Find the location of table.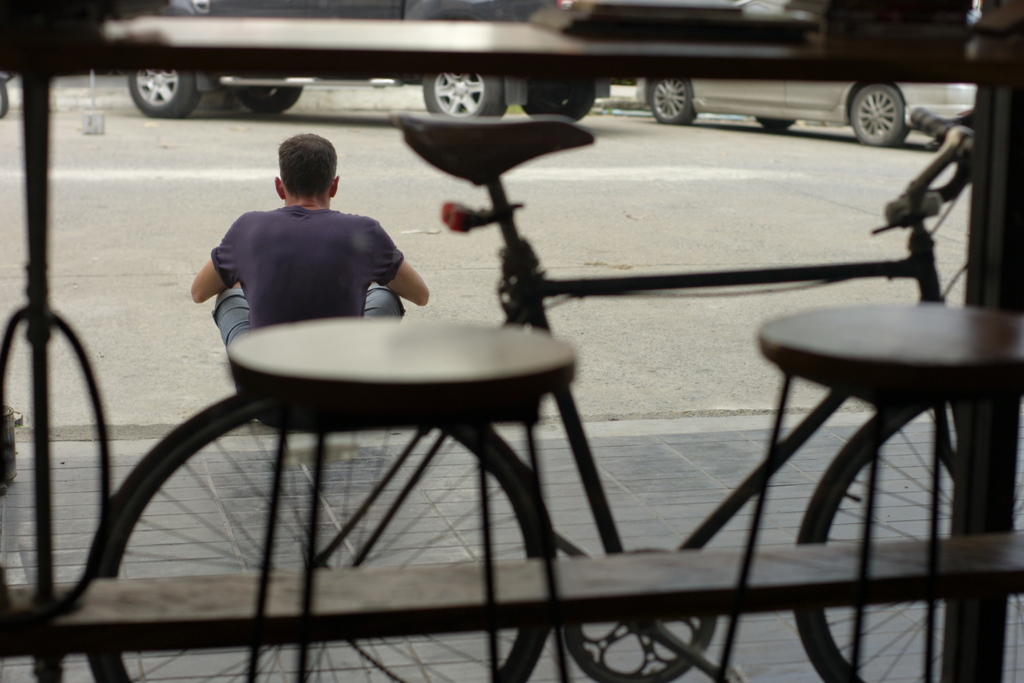
Location: box(120, 294, 644, 611).
